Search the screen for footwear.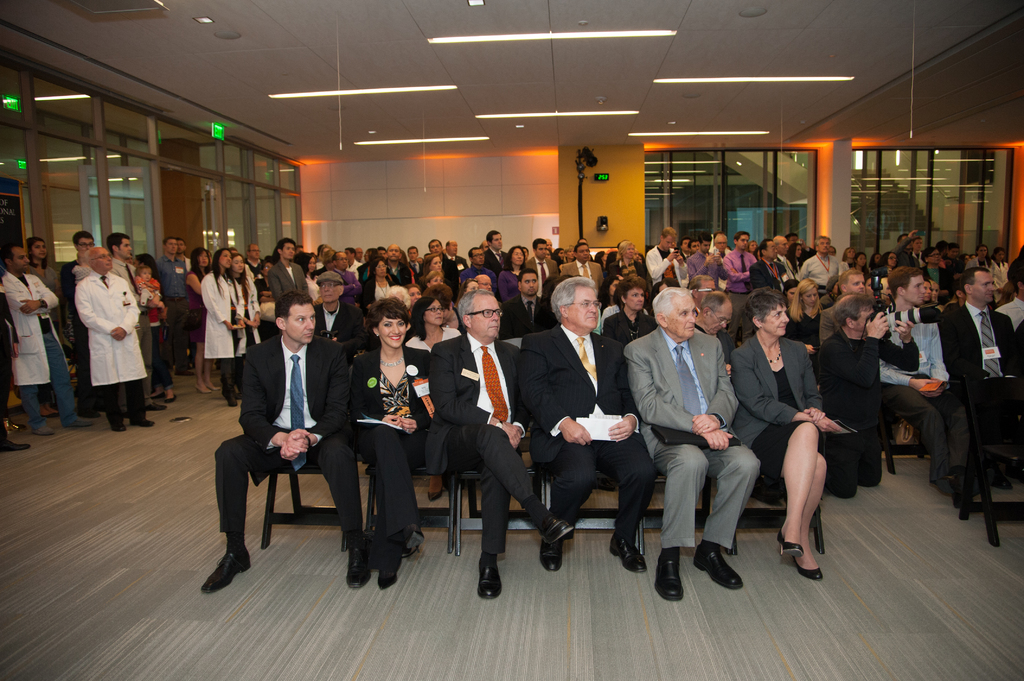
Found at region(993, 472, 1009, 490).
